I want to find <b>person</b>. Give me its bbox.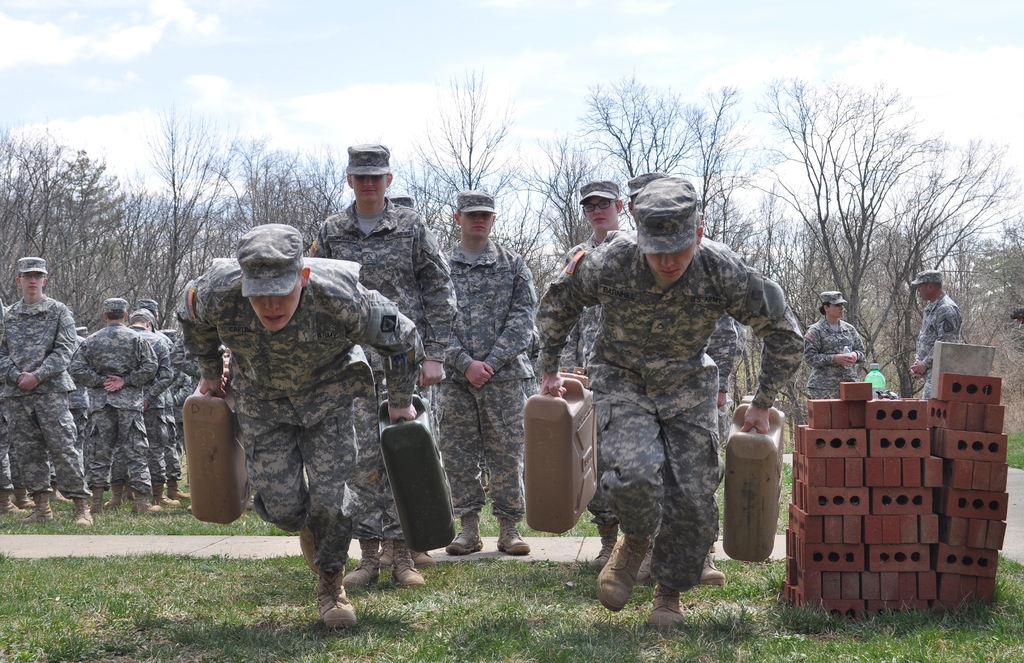
[433, 193, 540, 561].
